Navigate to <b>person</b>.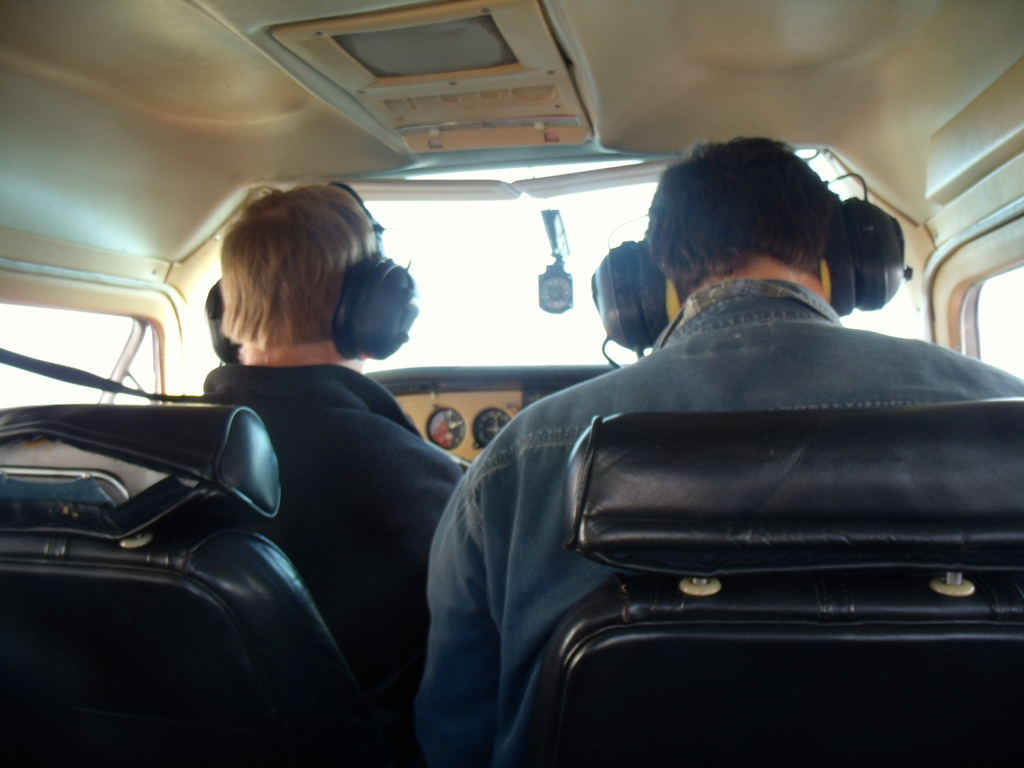
Navigation target: detection(202, 188, 474, 728).
